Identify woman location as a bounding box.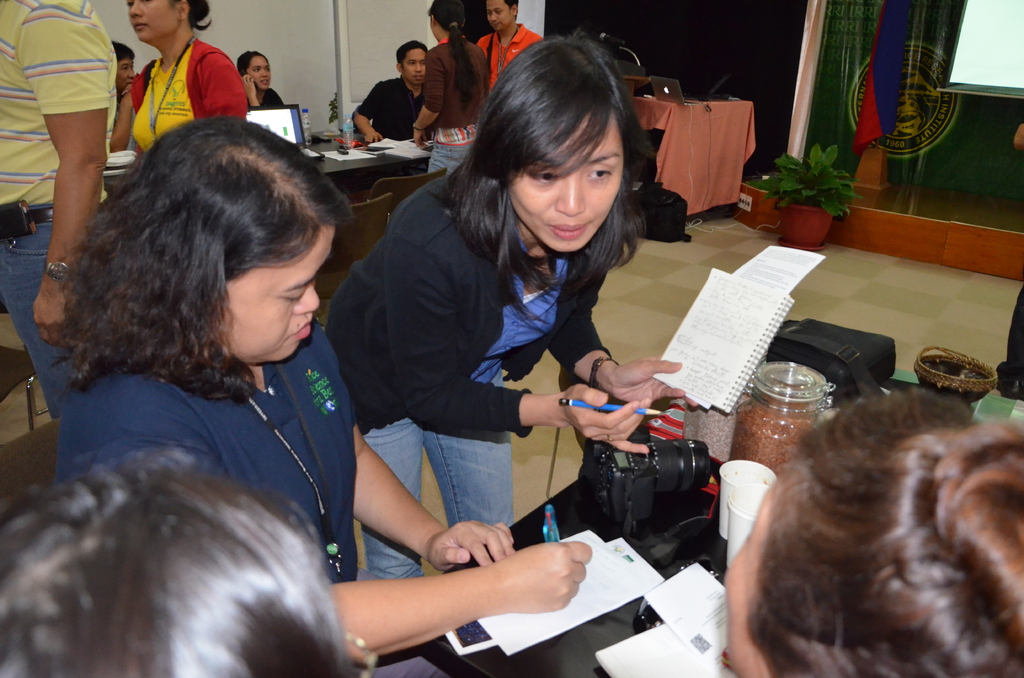
[52,111,595,677].
